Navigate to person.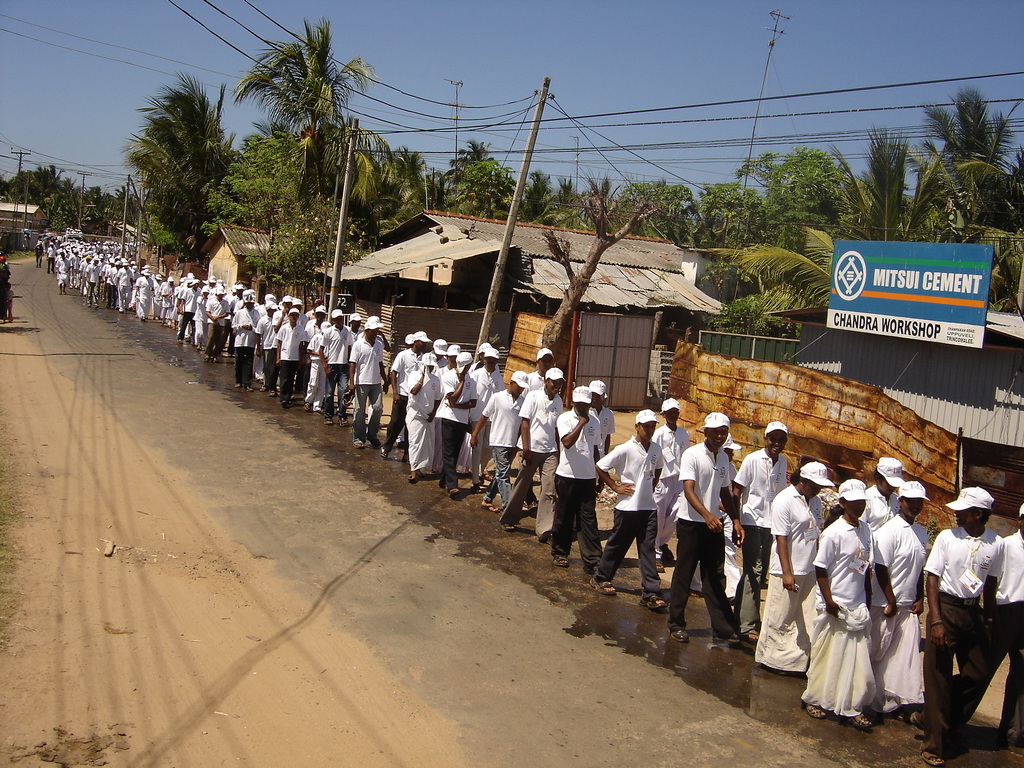
Navigation target: region(436, 351, 468, 501).
